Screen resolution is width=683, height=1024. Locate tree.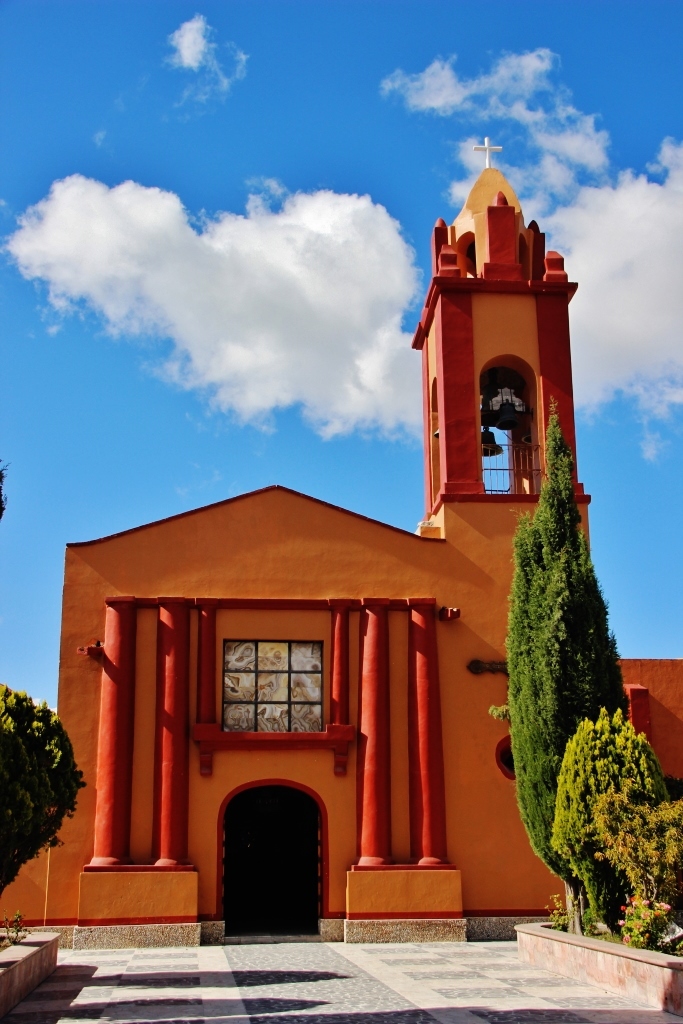
(left=483, top=416, right=623, bottom=937).
